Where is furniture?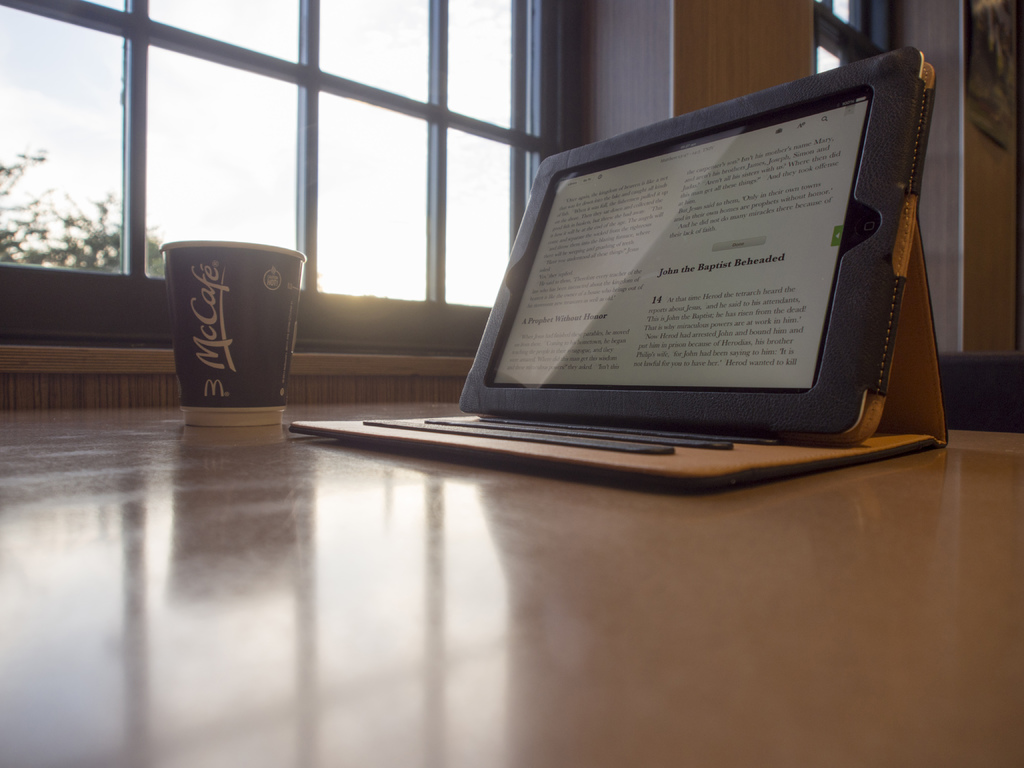
BBox(0, 397, 1023, 767).
